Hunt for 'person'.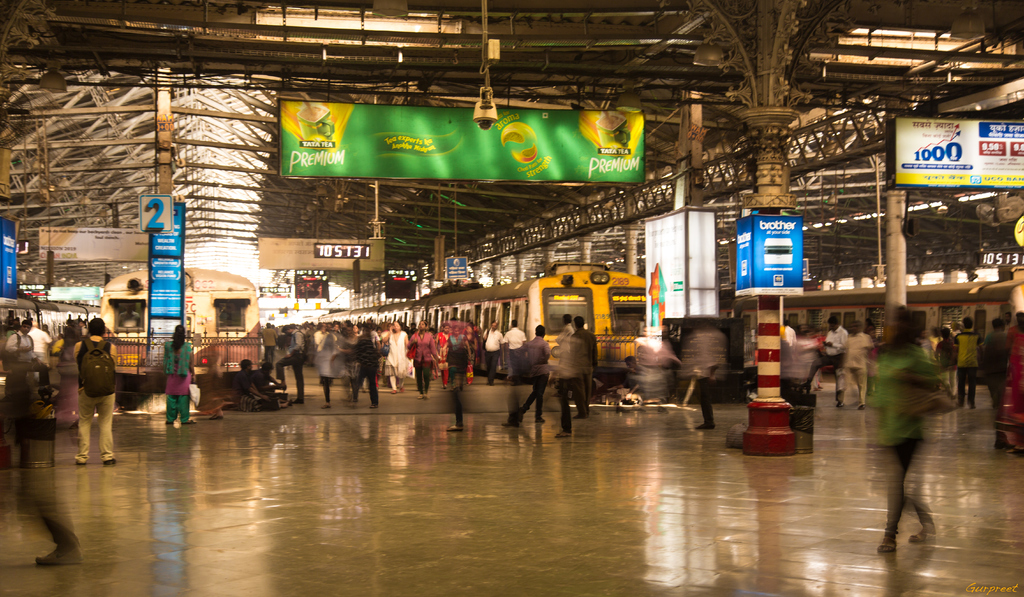
Hunted down at box=[932, 323, 957, 395].
